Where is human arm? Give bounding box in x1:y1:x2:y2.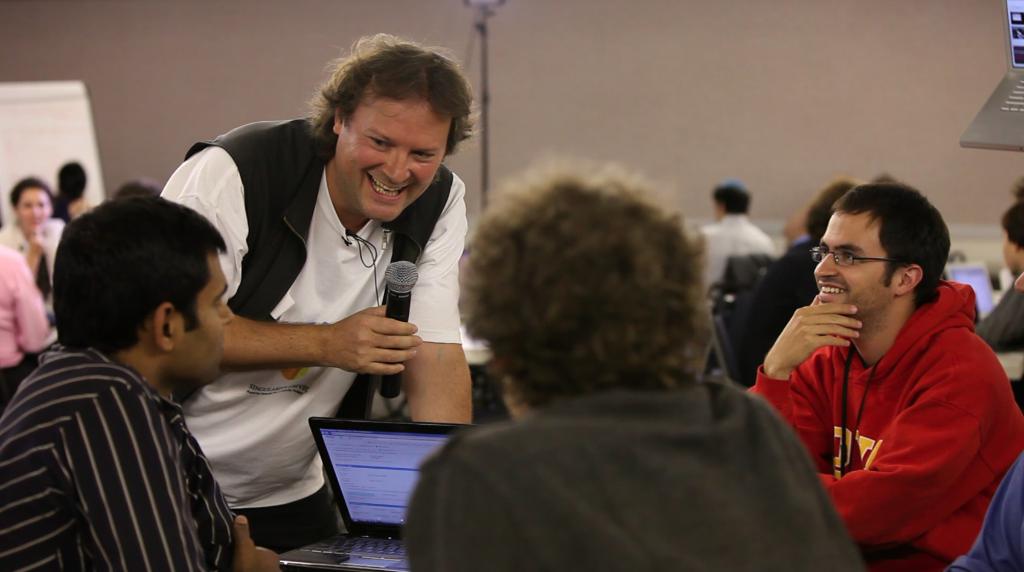
0:232:45:283.
